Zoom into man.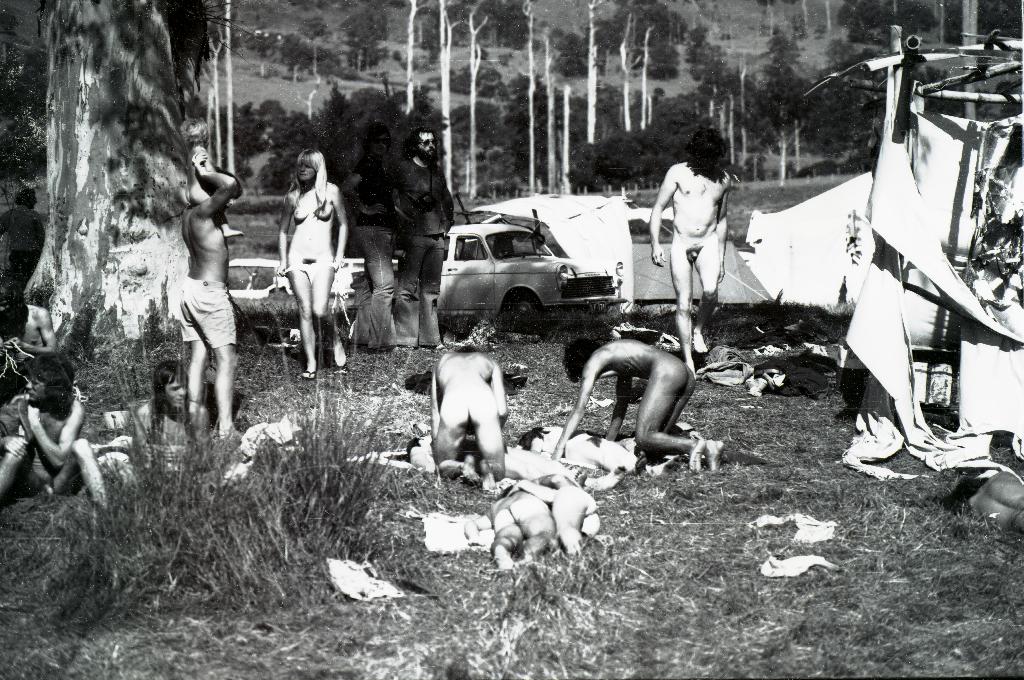
Zoom target: 488, 485, 559, 571.
